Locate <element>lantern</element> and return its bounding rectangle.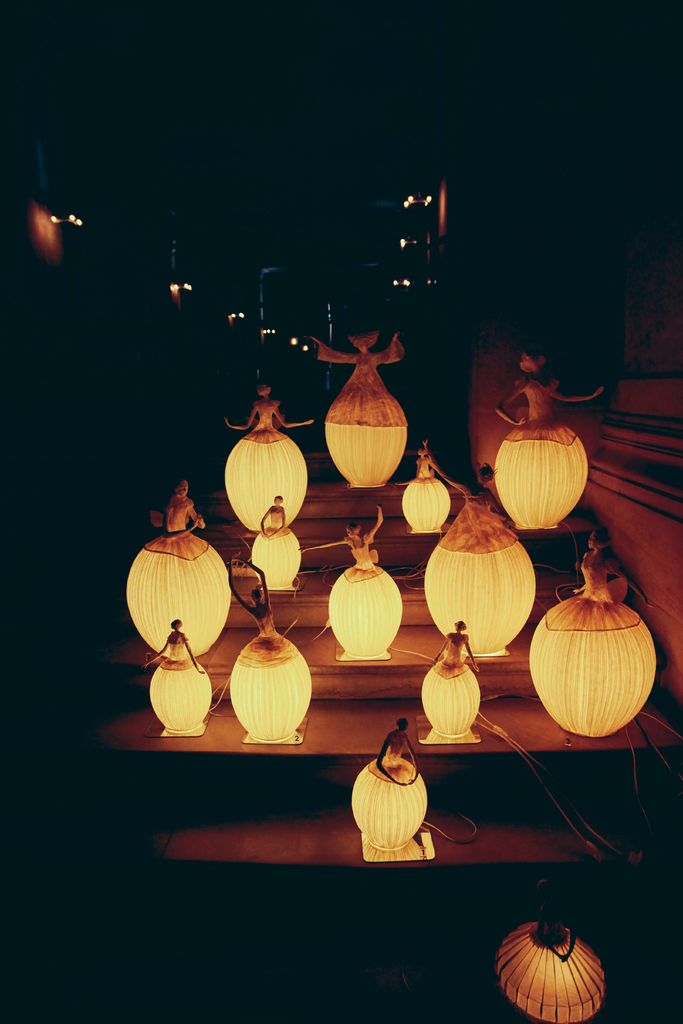
{"left": 227, "top": 552, "right": 313, "bottom": 746}.
